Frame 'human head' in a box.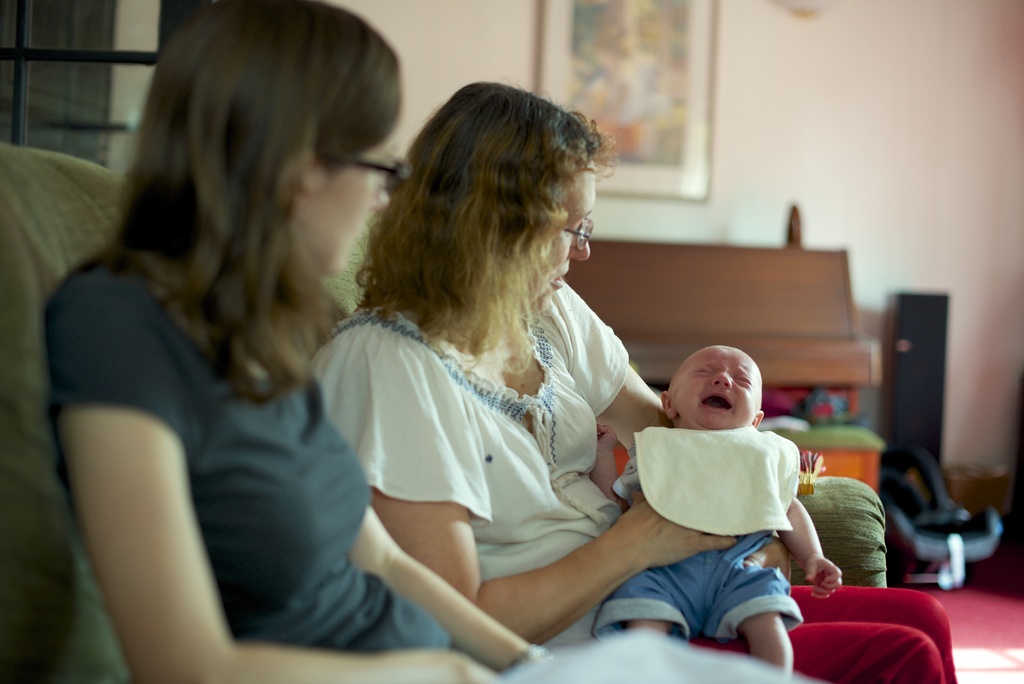
detection(150, 2, 400, 267).
